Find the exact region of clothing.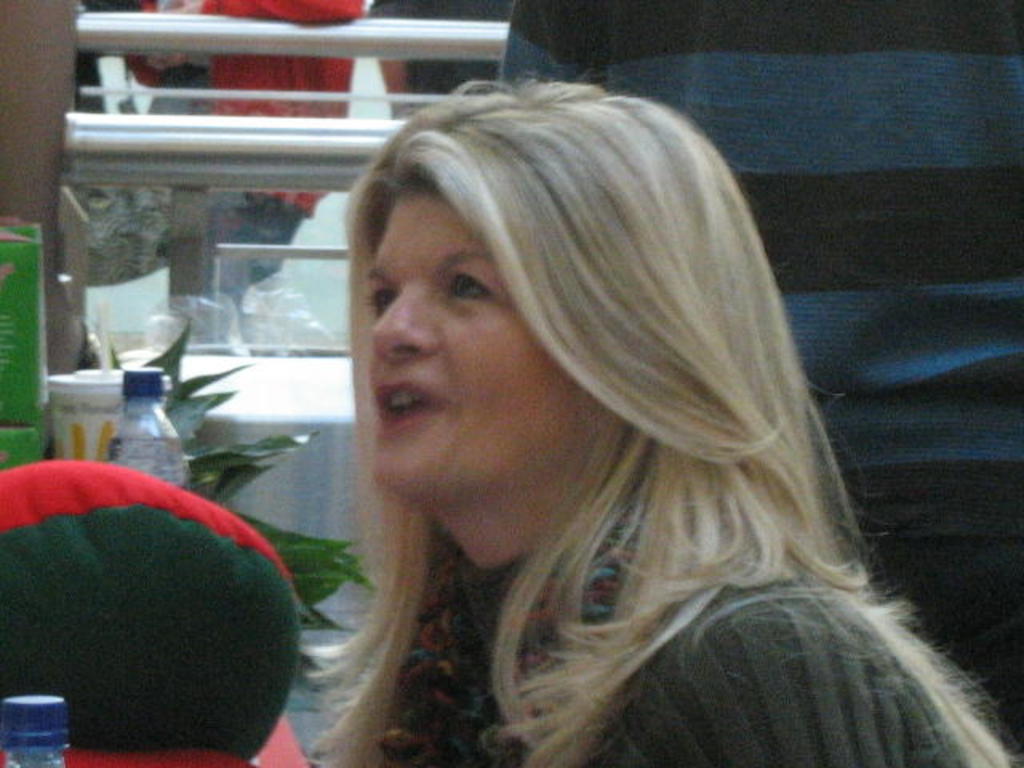
Exact region: {"x1": 115, "y1": 0, "x2": 365, "y2": 285}.
